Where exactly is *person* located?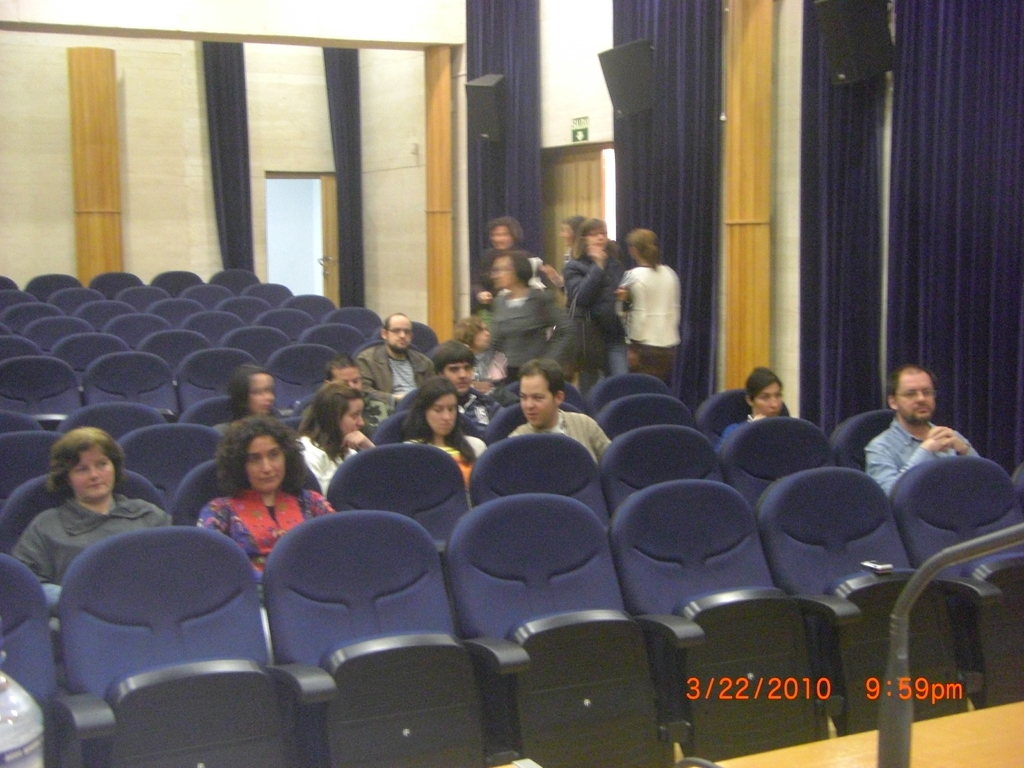
Its bounding box is crop(196, 410, 342, 610).
